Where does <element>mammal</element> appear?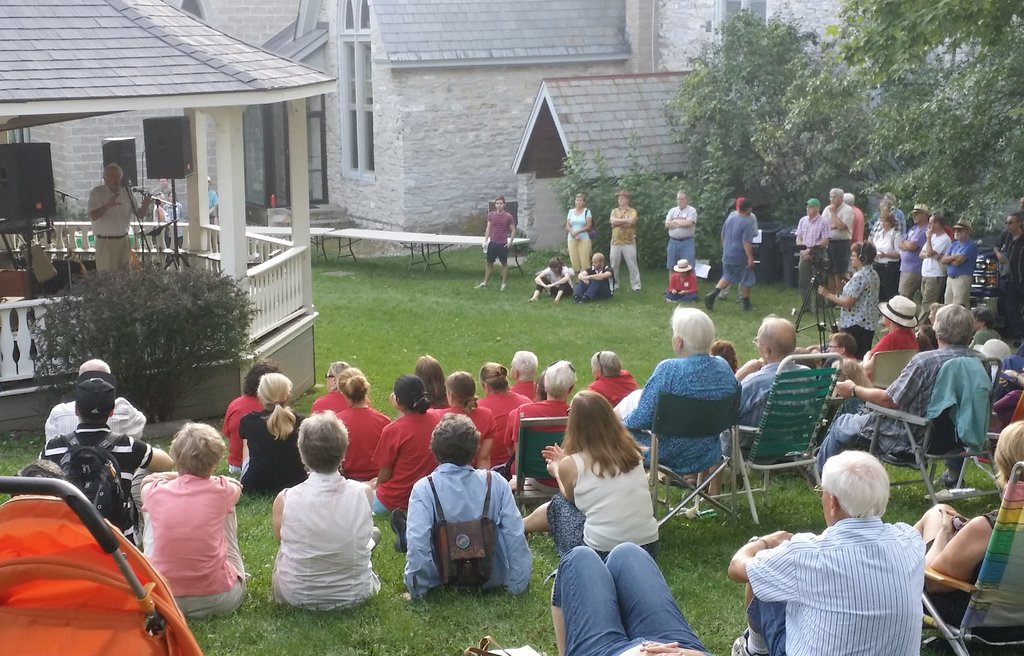
Appears at box=[819, 325, 861, 365].
